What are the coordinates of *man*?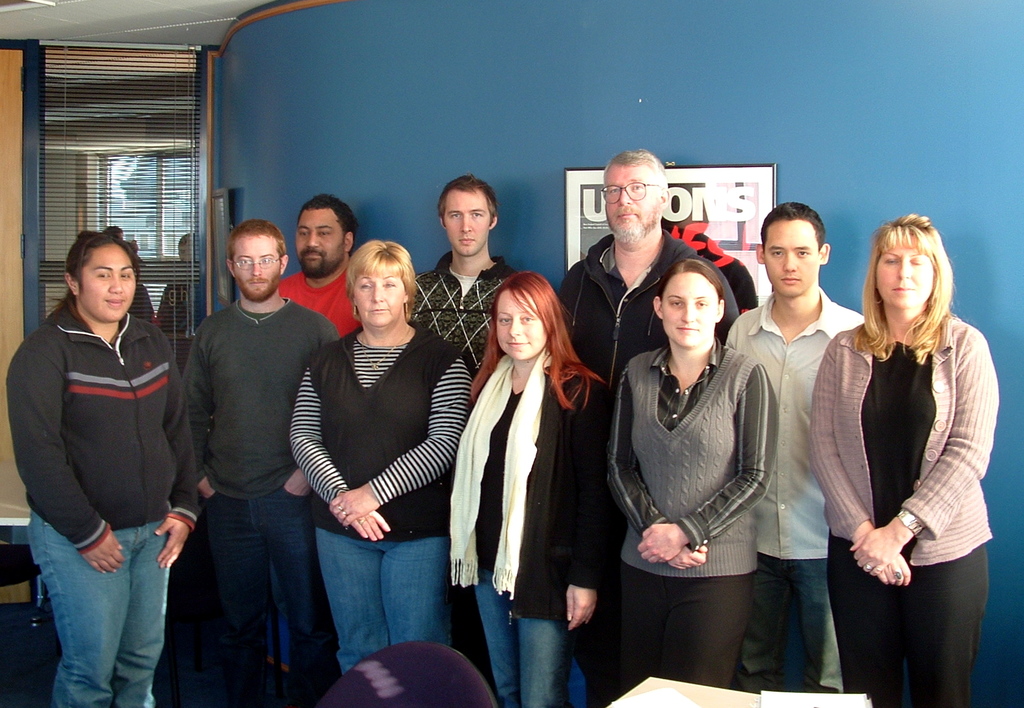
(158,205,326,687).
